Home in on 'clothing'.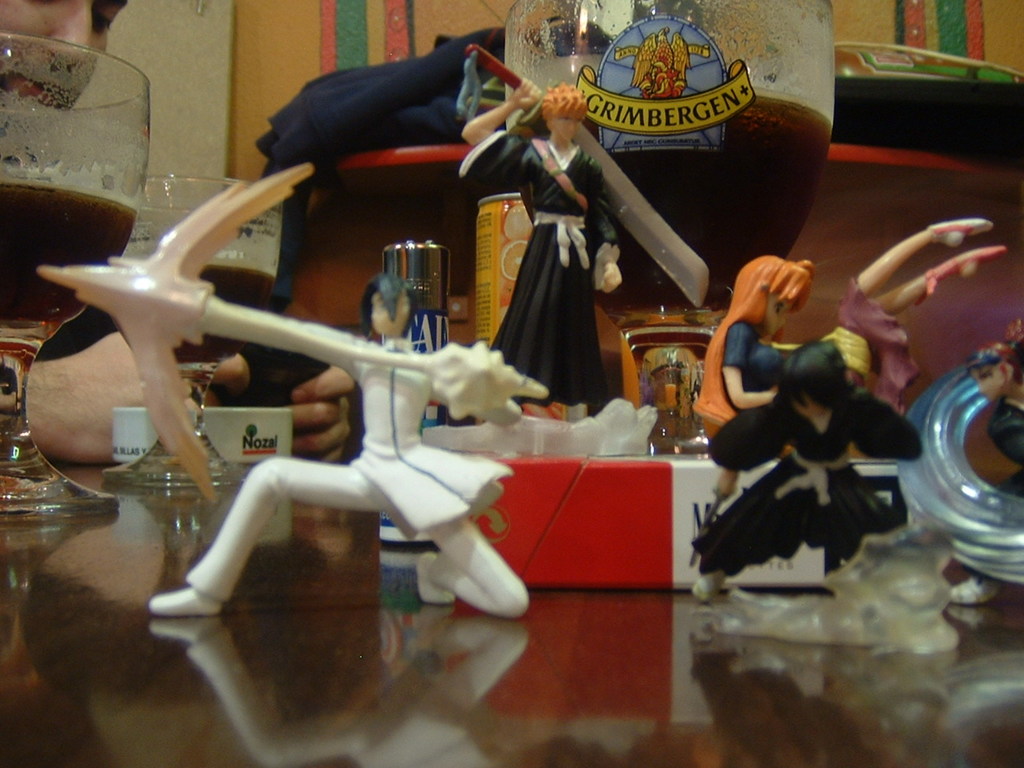
Homed in at {"left": 772, "top": 276, "right": 924, "bottom": 415}.
